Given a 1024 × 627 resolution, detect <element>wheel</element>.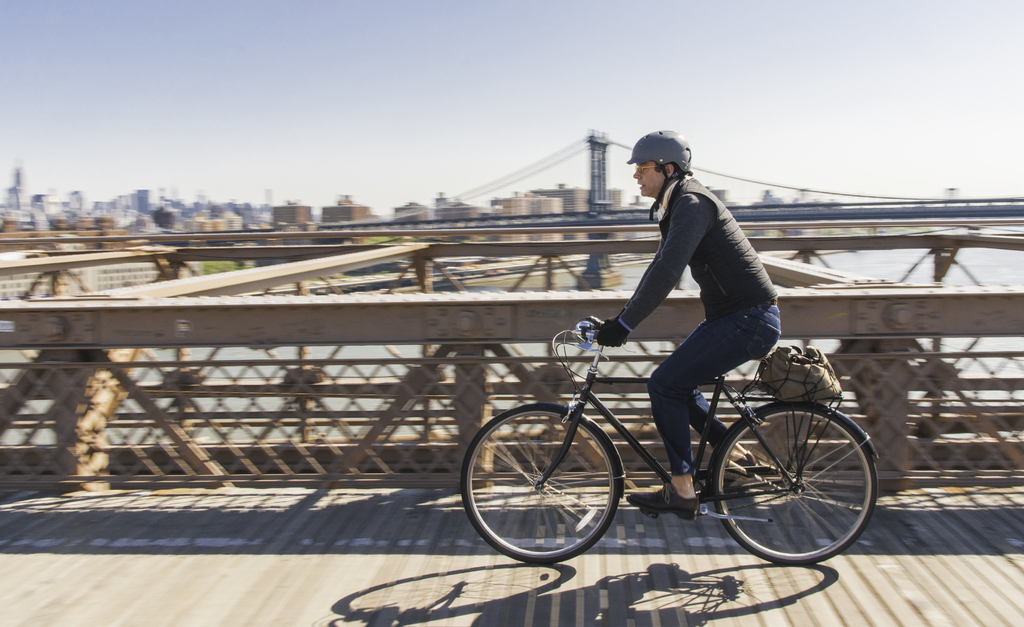
[460, 404, 619, 565].
